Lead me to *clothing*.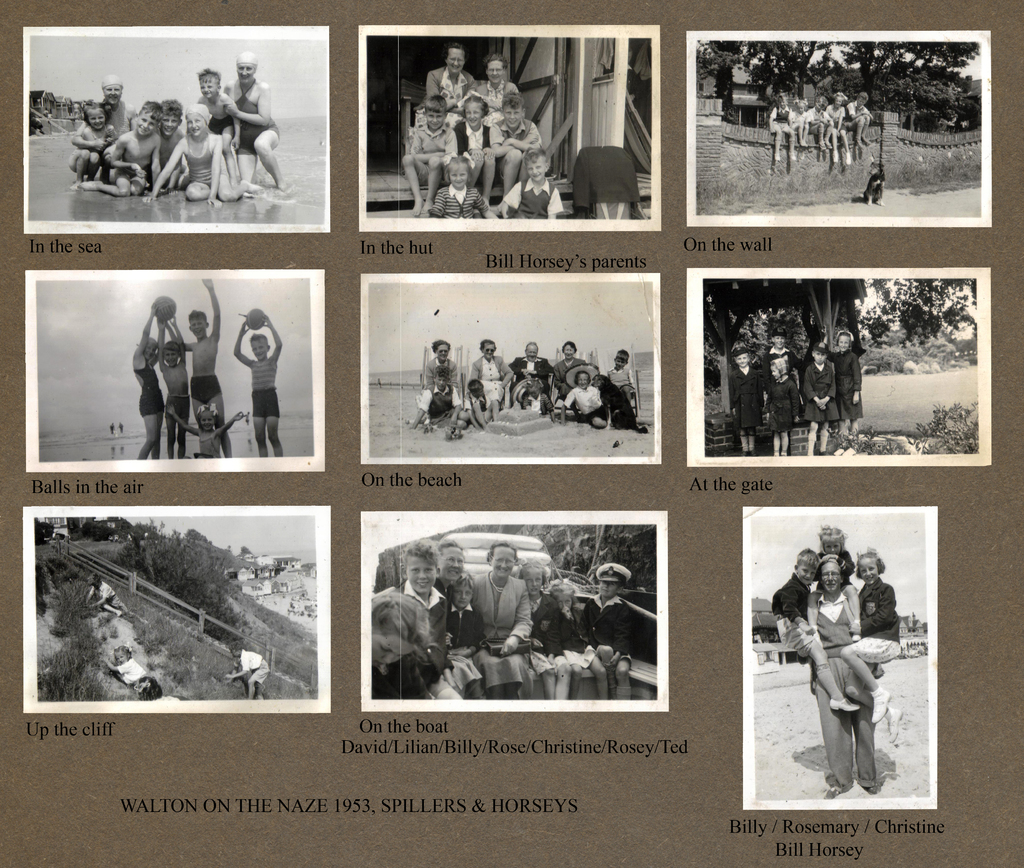
Lead to 582,595,633,666.
